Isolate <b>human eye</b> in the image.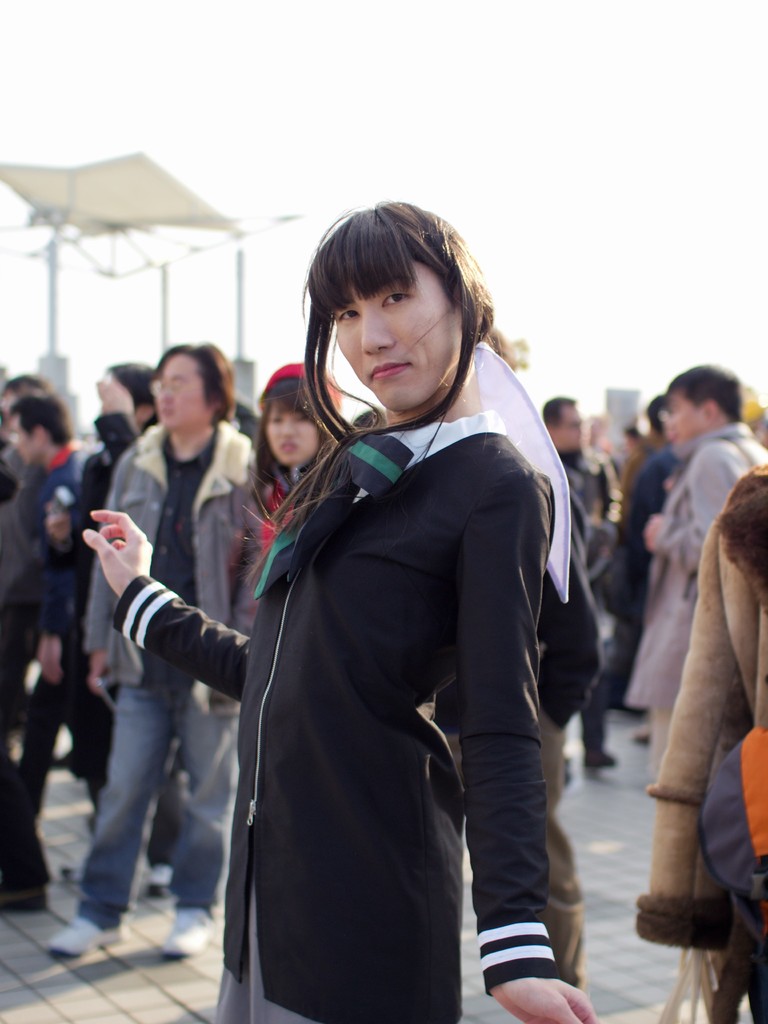
Isolated region: [x1=296, y1=412, x2=310, y2=424].
